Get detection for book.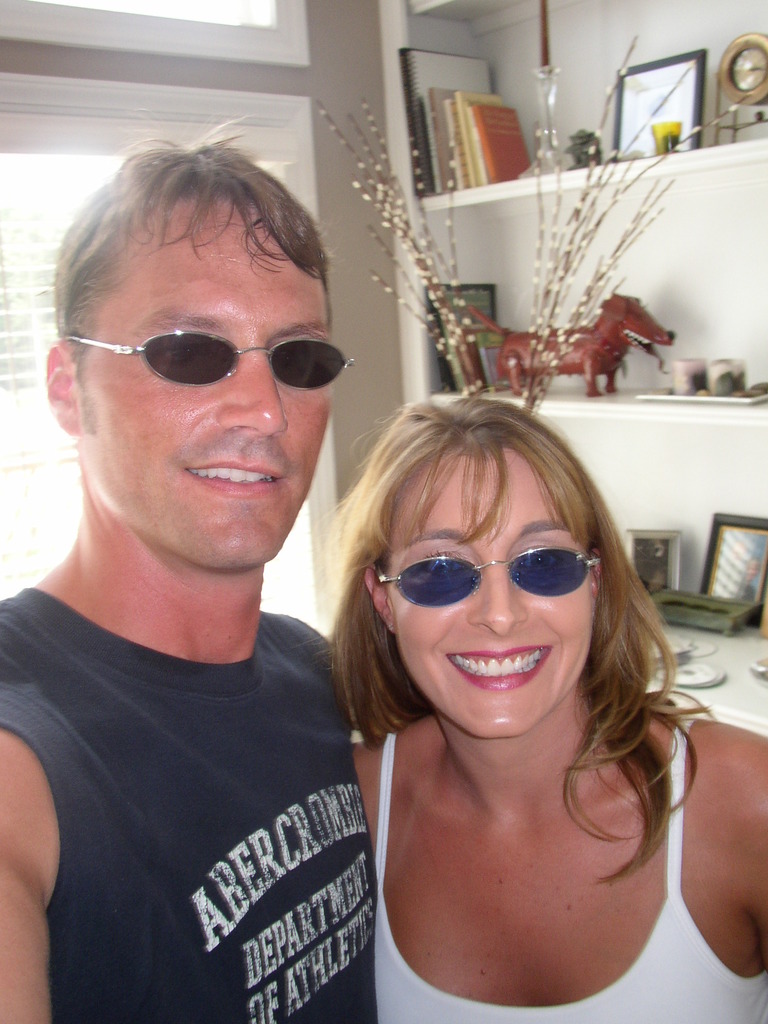
Detection: (396,42,524,207).
